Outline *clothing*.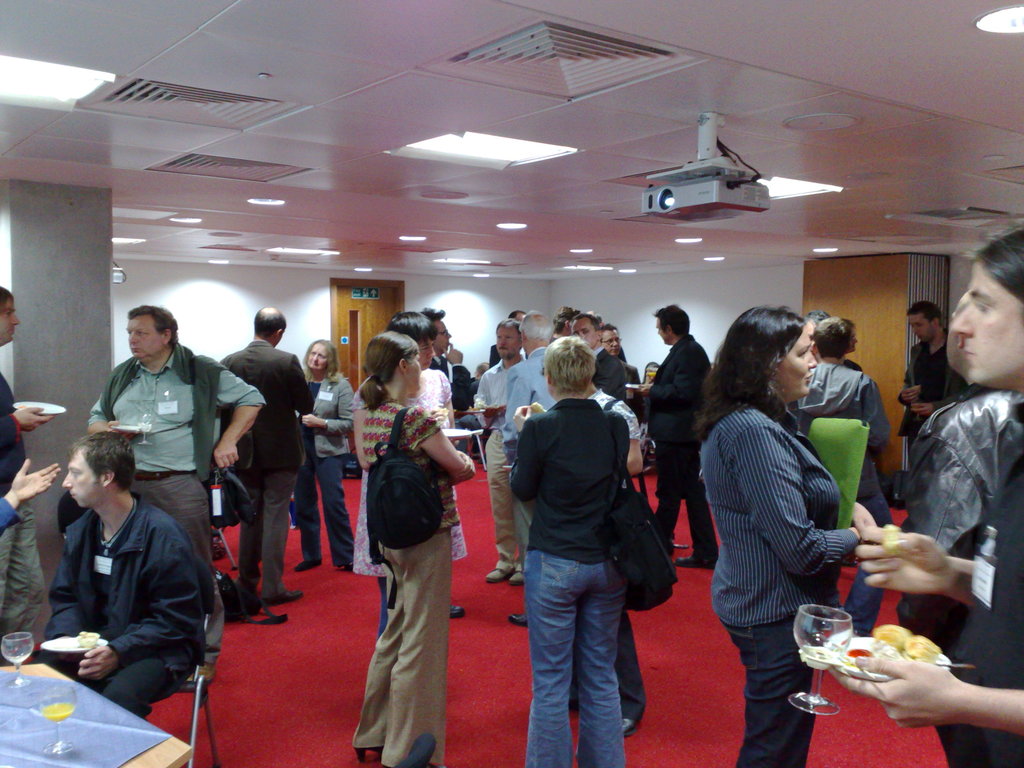
Outline: [220, 336, 319, 604].
